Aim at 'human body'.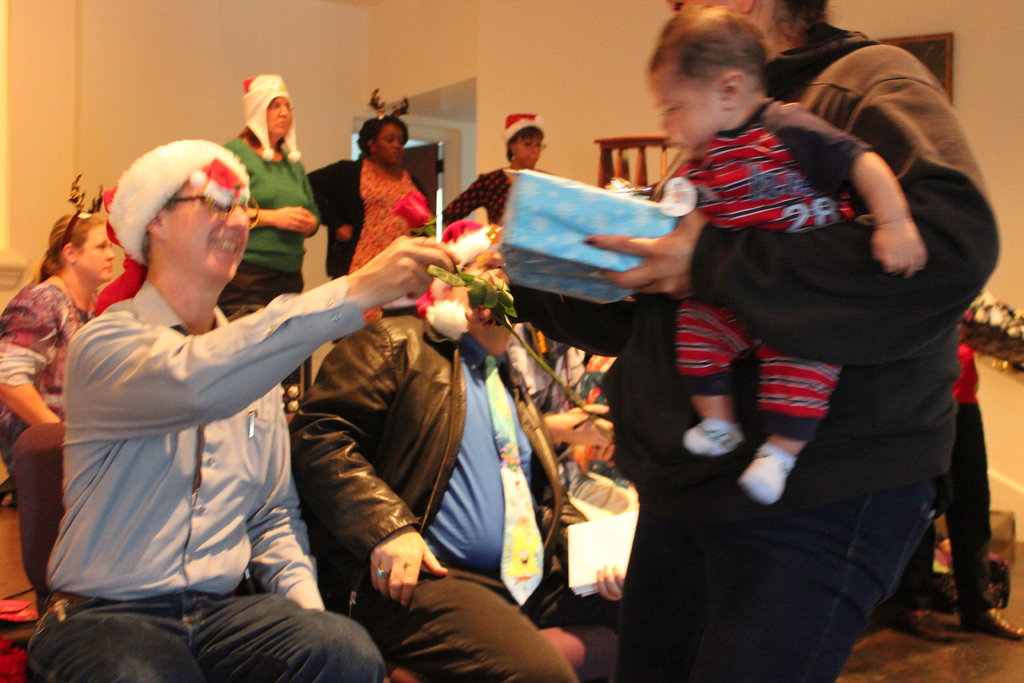
Aimed at 81:154:506:667.
